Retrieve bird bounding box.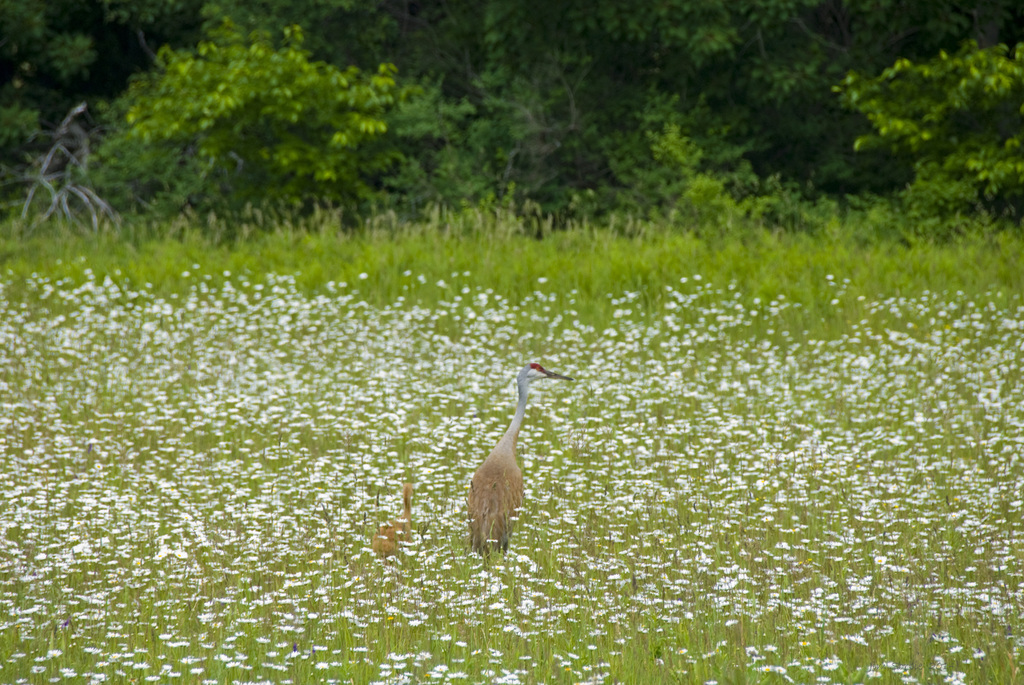
Bounding box: {"x1": 372, "y1": 476, "x2": 416, "y2": 570}.
